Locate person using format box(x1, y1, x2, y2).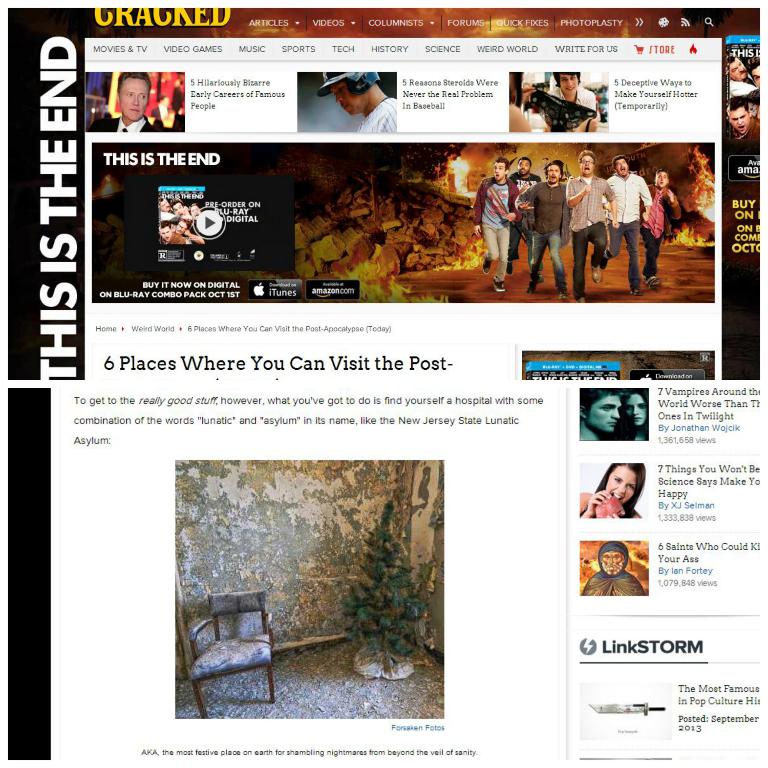
box(552, 69, 599, 126).
